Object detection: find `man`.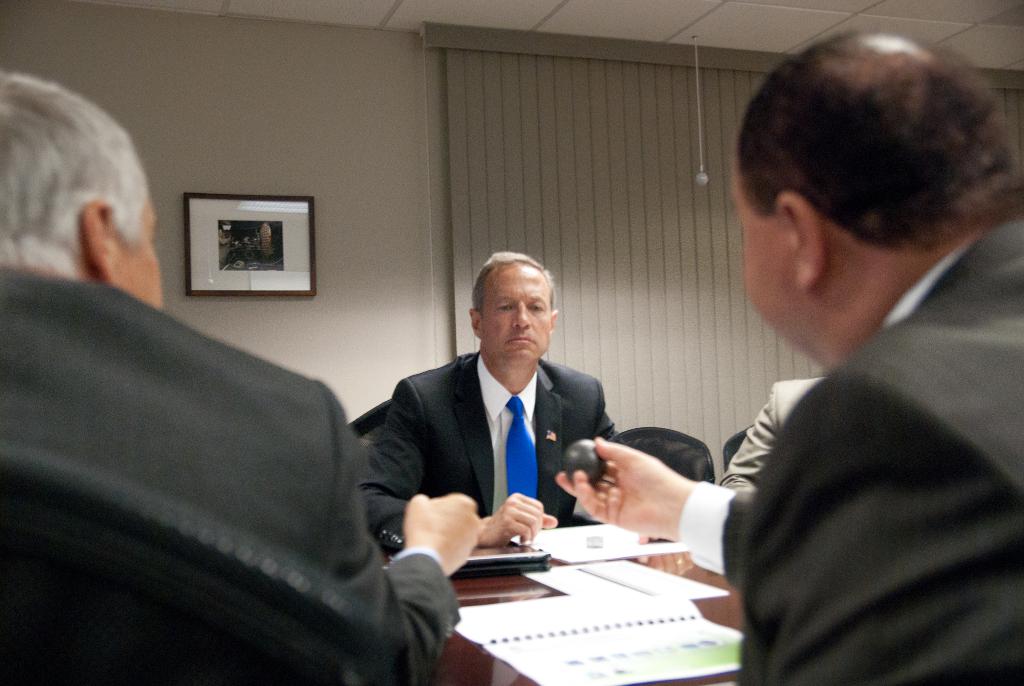
BBox(557, 32, 1023, 685).
